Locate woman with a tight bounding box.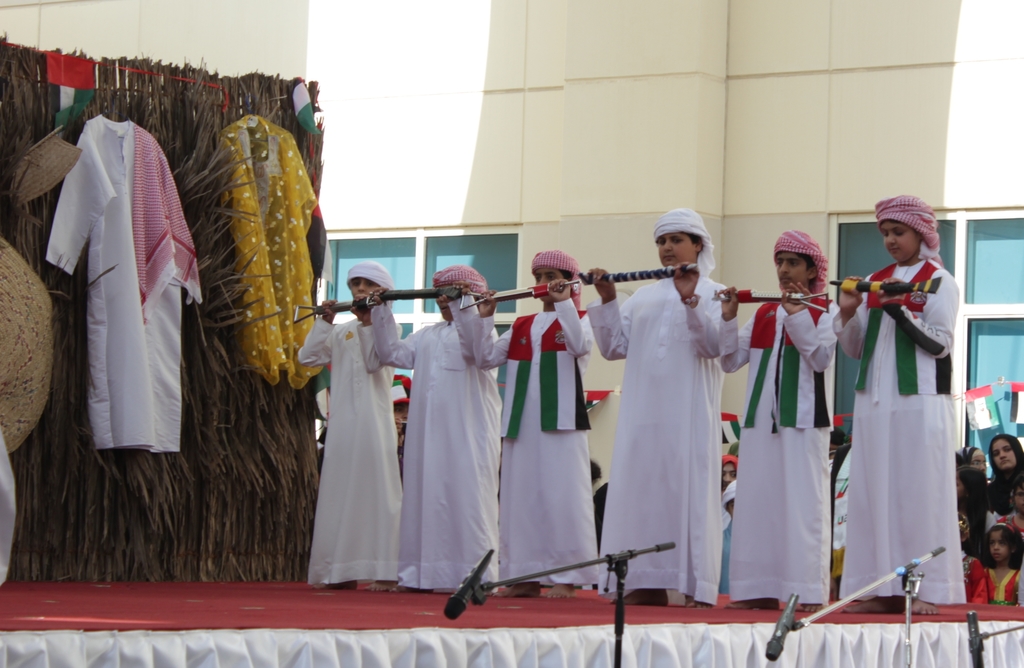
[x1=992, y1=429, x2=1023, y2=510].
